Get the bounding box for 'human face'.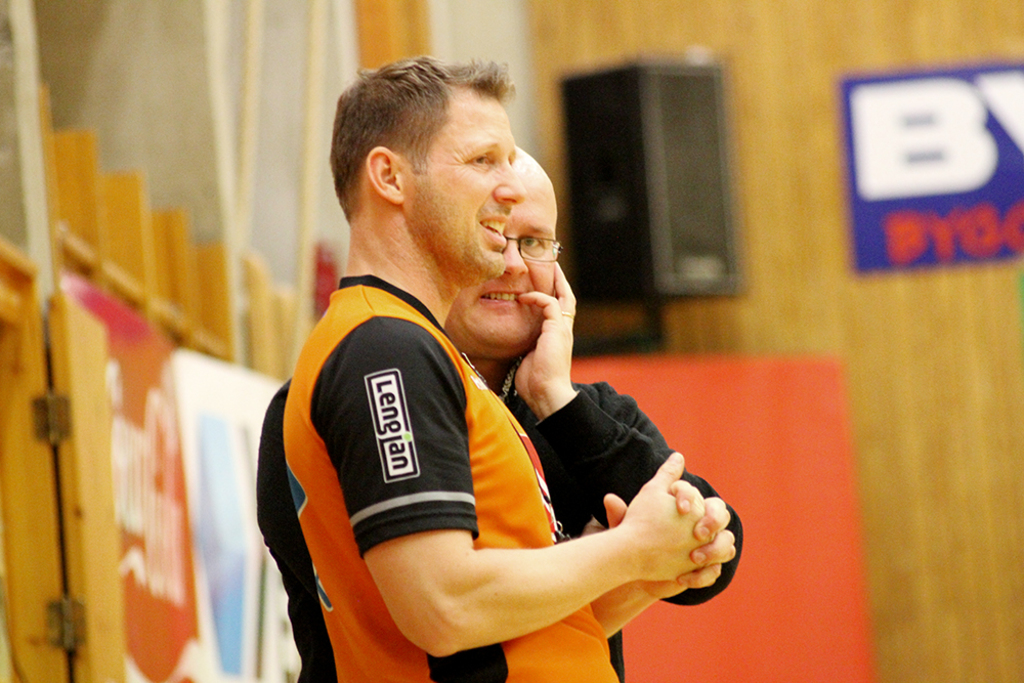
box=[455, 184, 559, 340].
